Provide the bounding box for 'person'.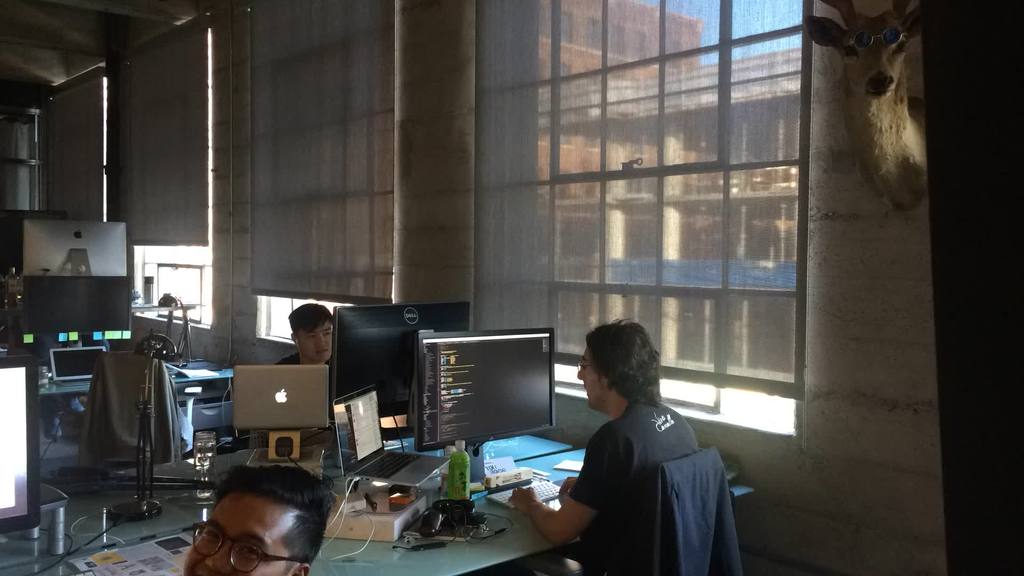
select_region(177, 473, 328, 575).
